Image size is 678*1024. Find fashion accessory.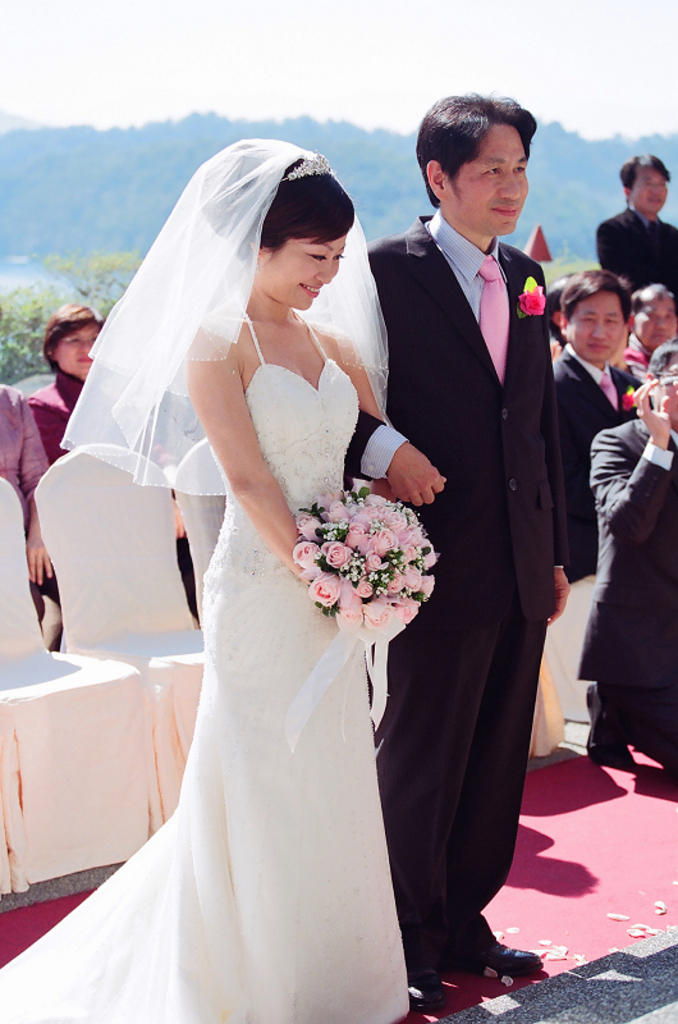
<box>270,146,342,192</box>.
